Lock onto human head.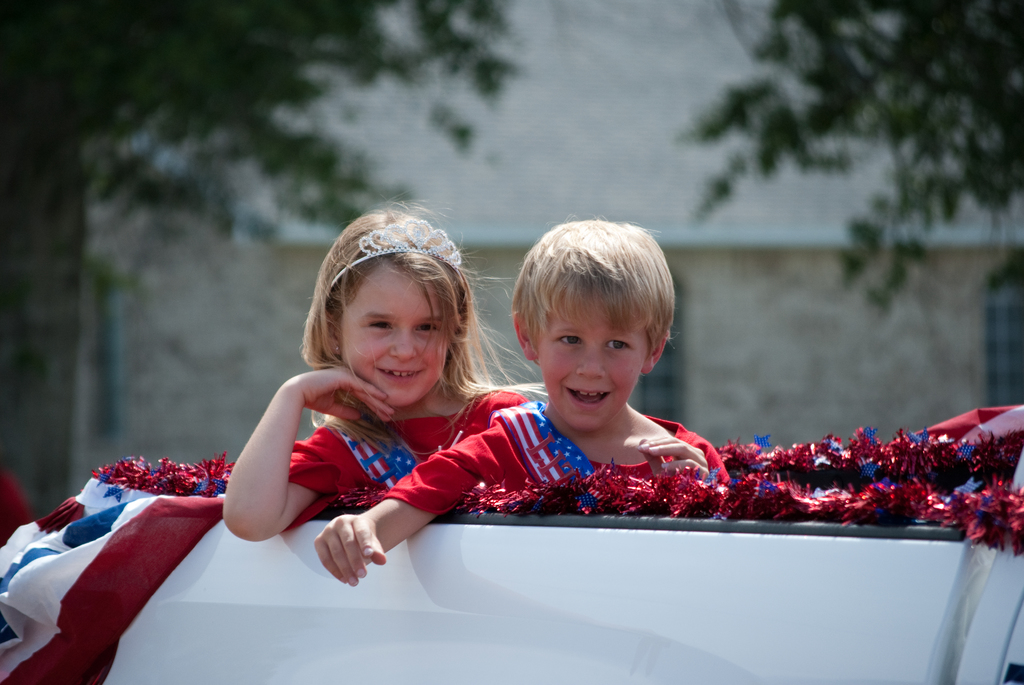
Locked: pyautogui.locateOnScreen(305, 211, 465, 405).
